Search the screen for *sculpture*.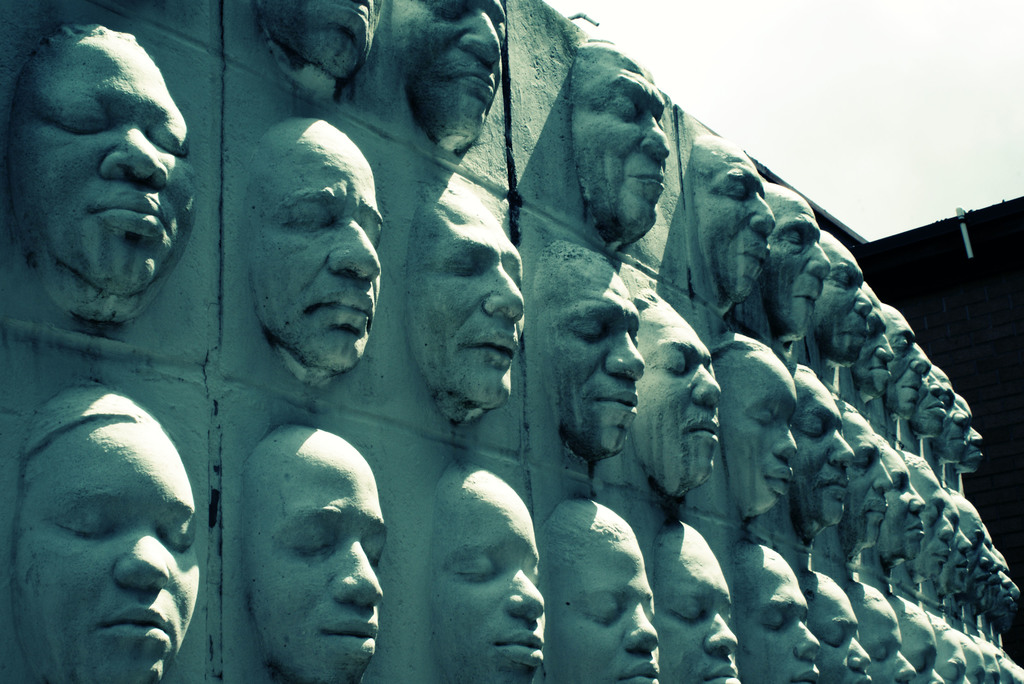
Found at [left=767, top=177, right=830, bottom=325].
